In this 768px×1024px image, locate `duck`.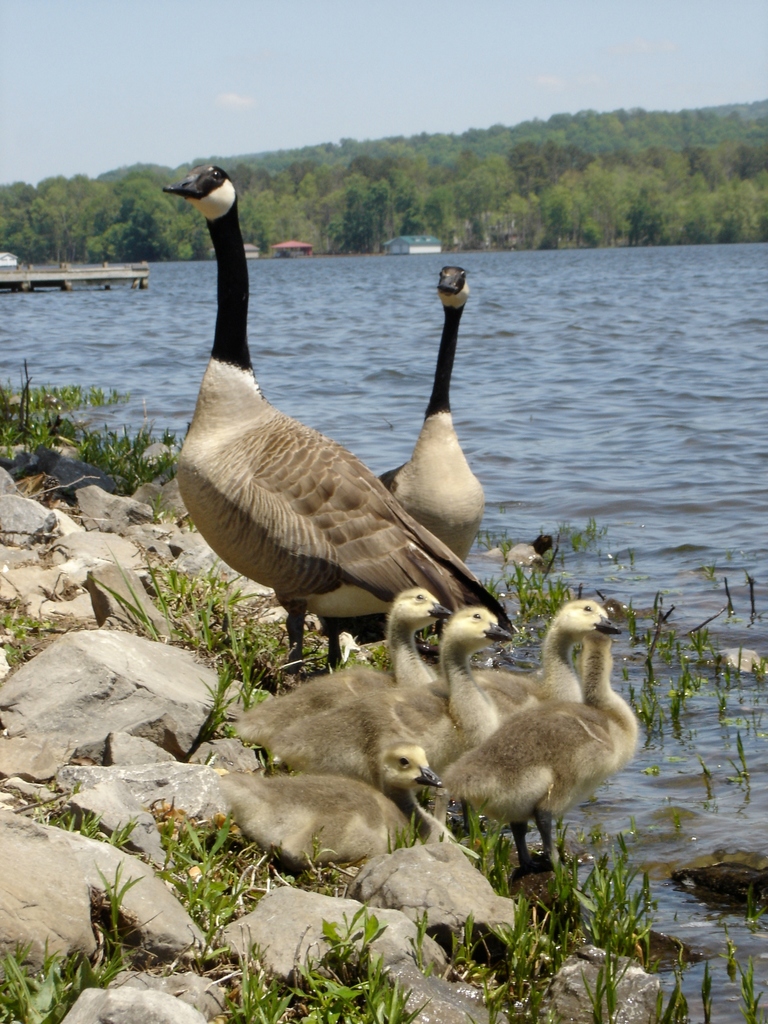
Bounding box: box=[163, 163, 535, 697].
